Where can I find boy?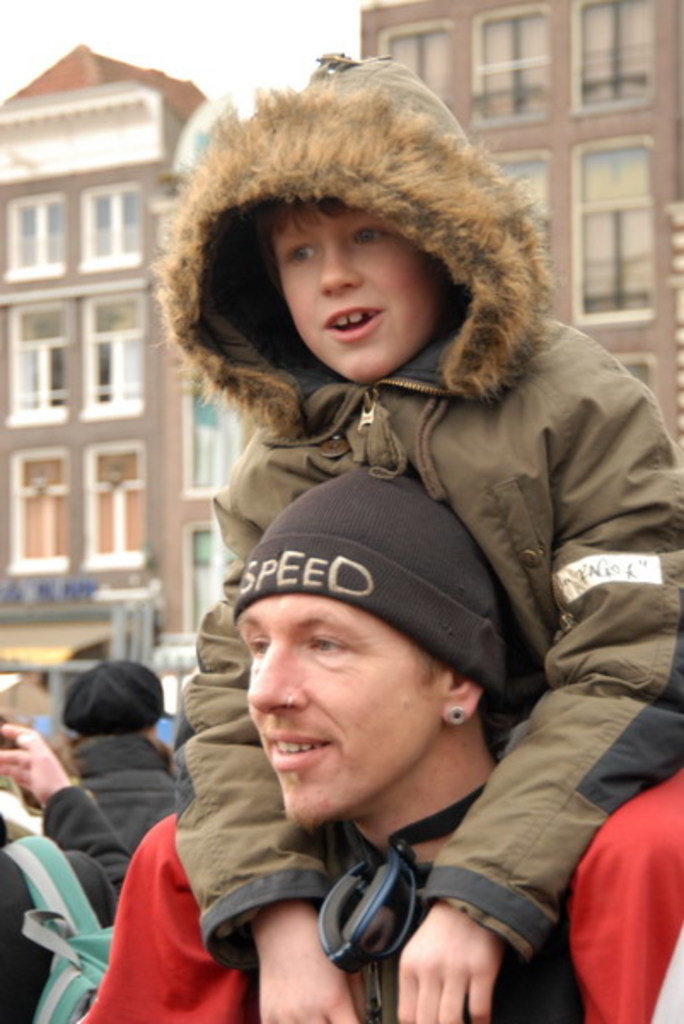
You can find it at x1=164 y1=51 x2=682 y2=1022.
